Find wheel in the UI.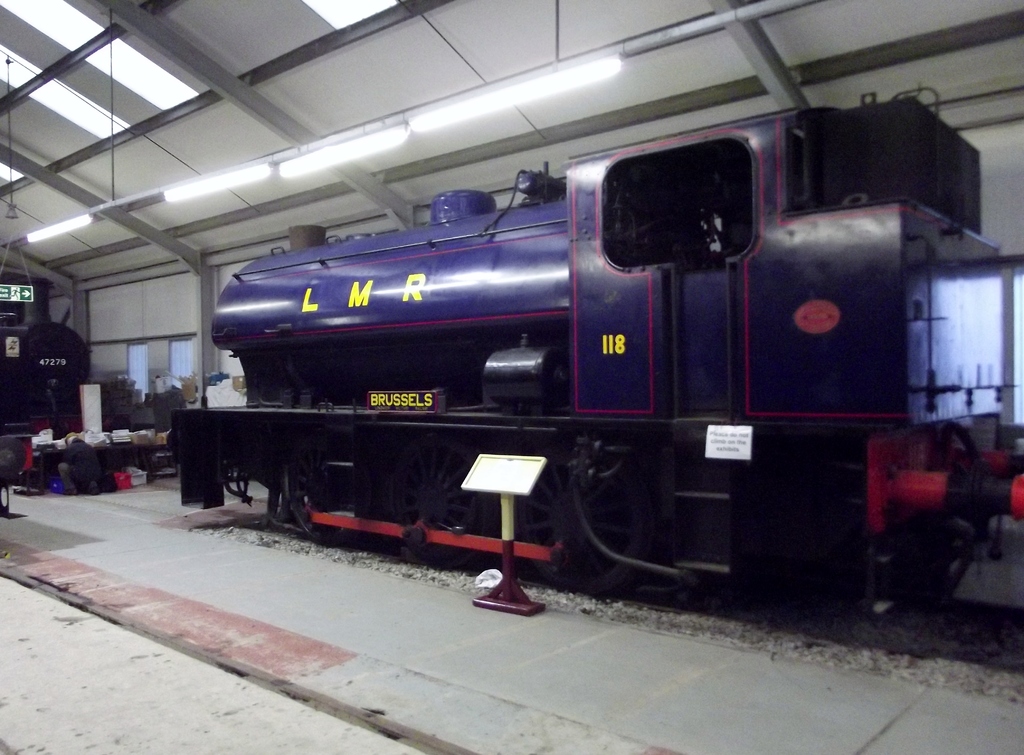
UI element at BBox(286, 451, 365, 544).
